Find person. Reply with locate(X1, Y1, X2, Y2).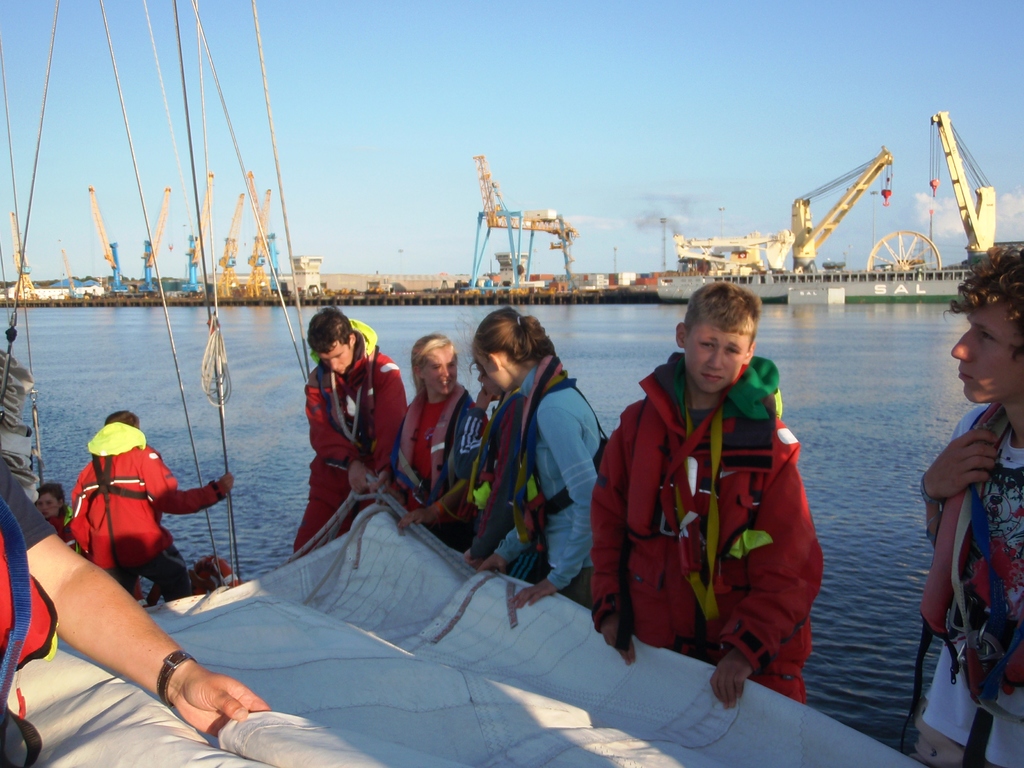
locate(452, 363, 511, 536).
